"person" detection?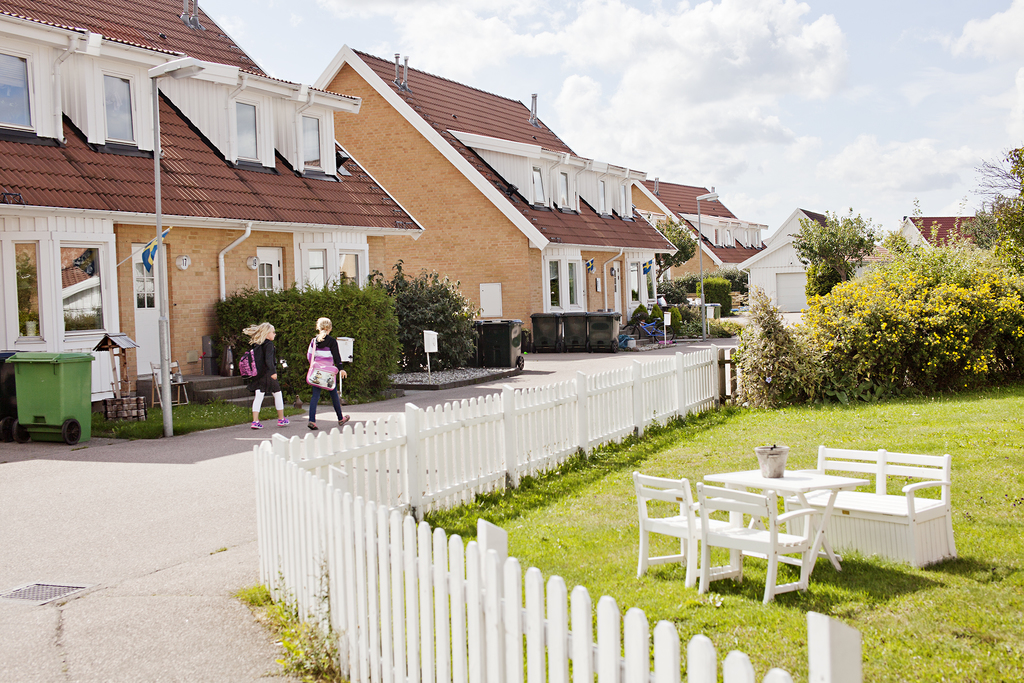
[298,307,348,436]
